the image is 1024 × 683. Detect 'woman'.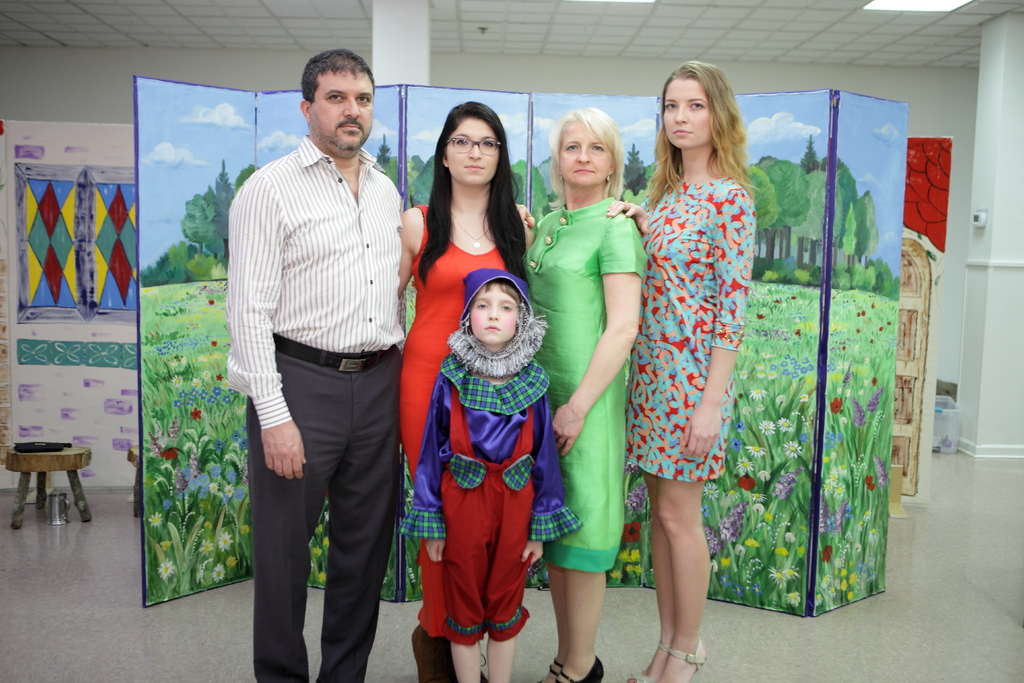
Detection: bbox=[510, 108, 641, 682].
